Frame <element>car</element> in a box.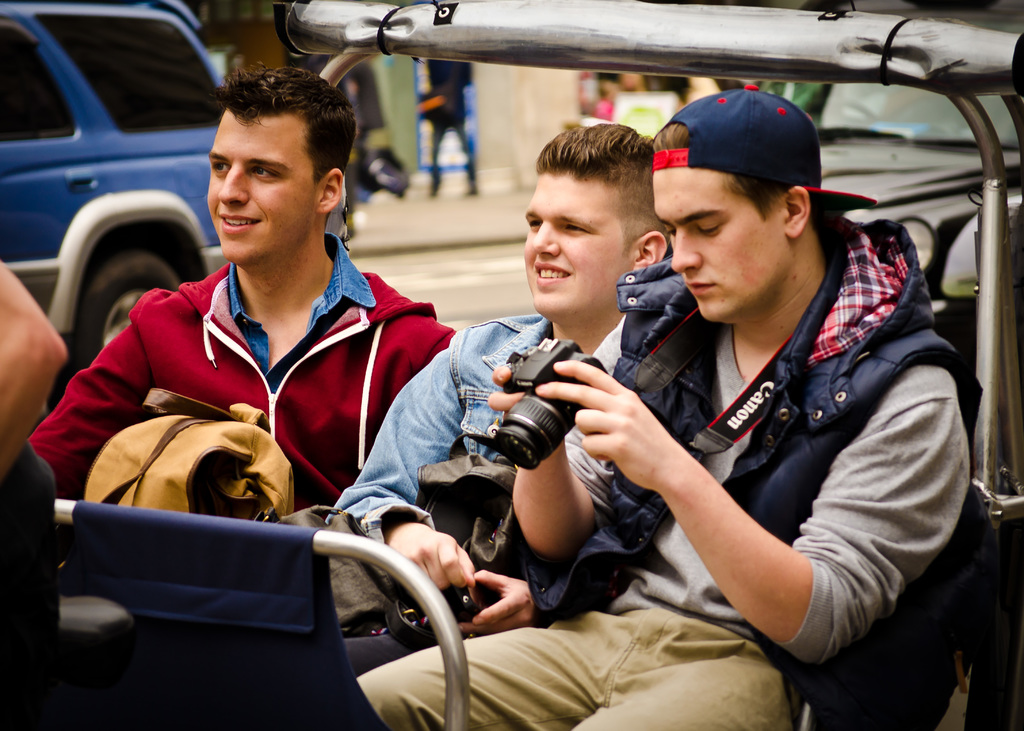
[1,6,235,386].
